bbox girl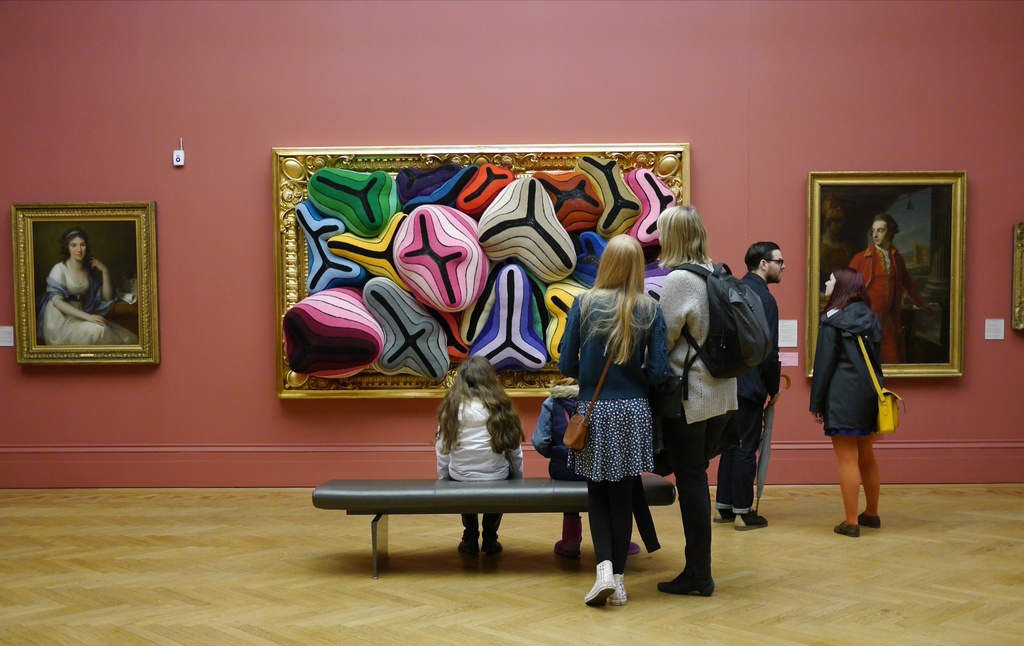
532 362 632 570
